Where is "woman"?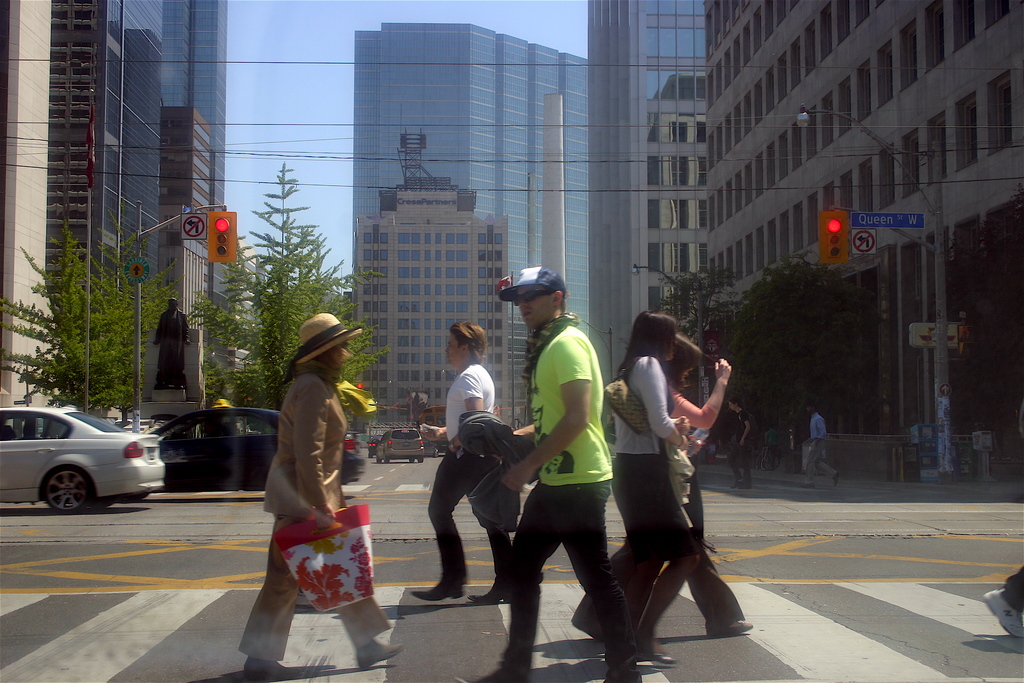
237/303/376/678.
